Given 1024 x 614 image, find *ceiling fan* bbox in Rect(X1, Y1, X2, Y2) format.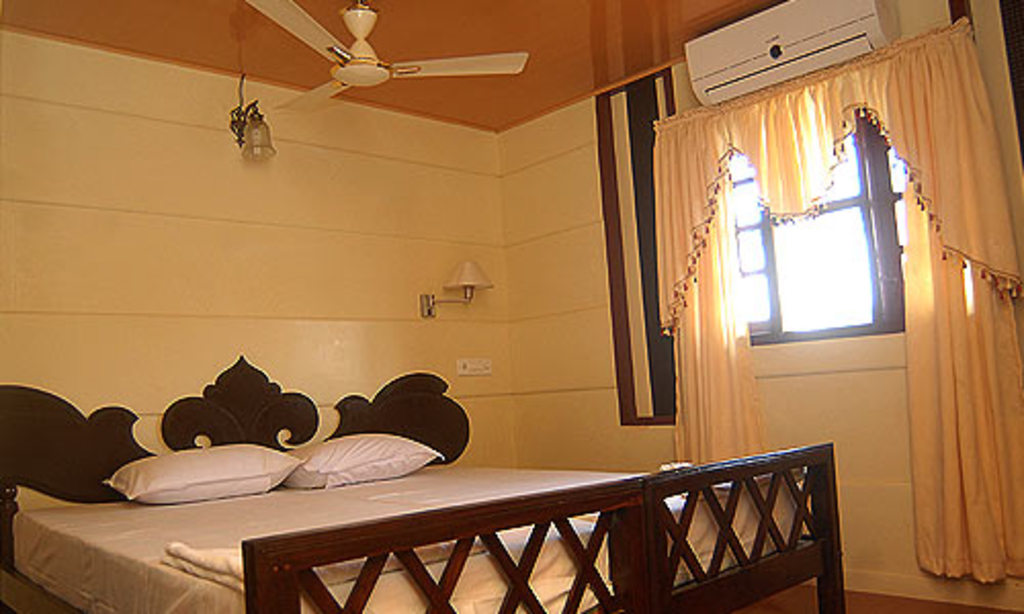
Rect(274, 0, 530, 111).
